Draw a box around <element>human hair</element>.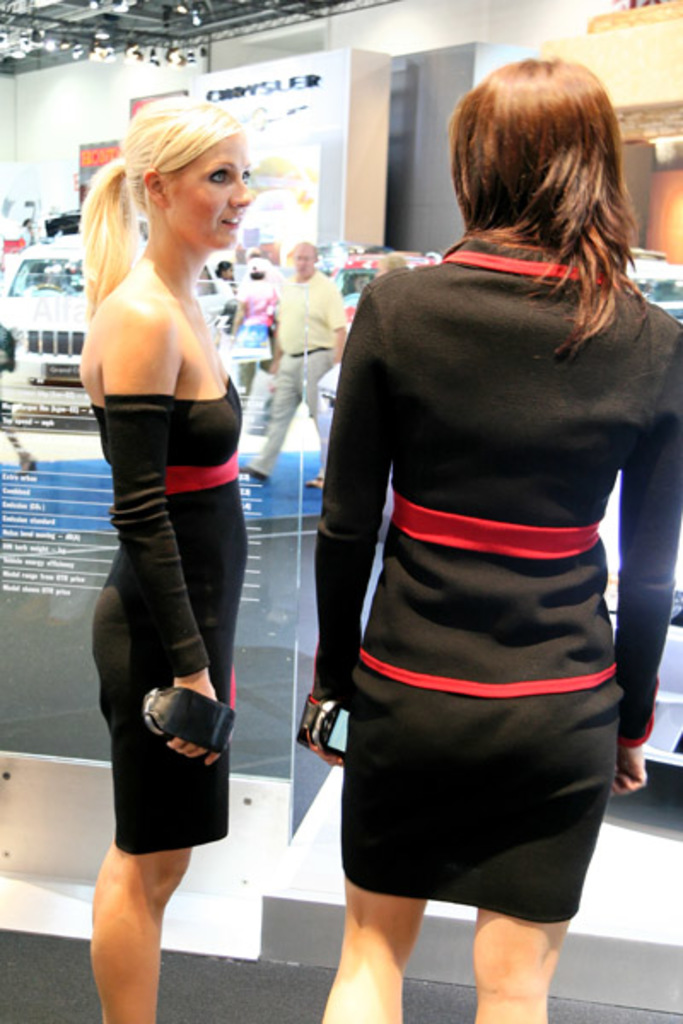
box=[61, 85, 263, 387].
